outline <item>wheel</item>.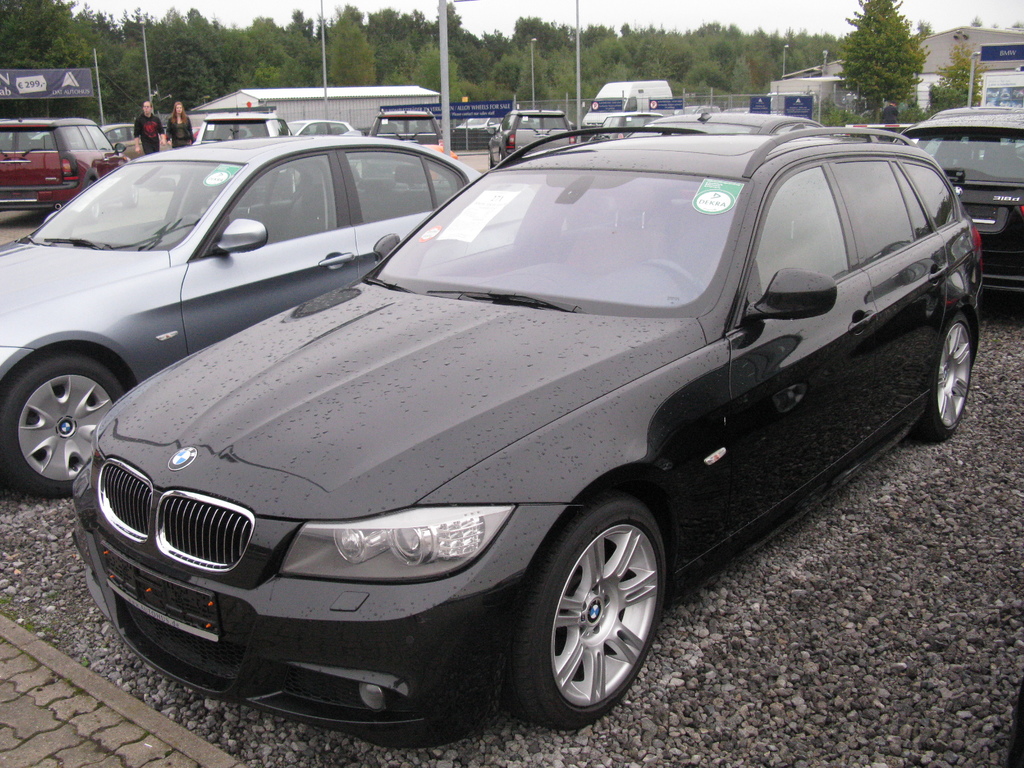
Outline: bbox(12, 356, 128, 492).
